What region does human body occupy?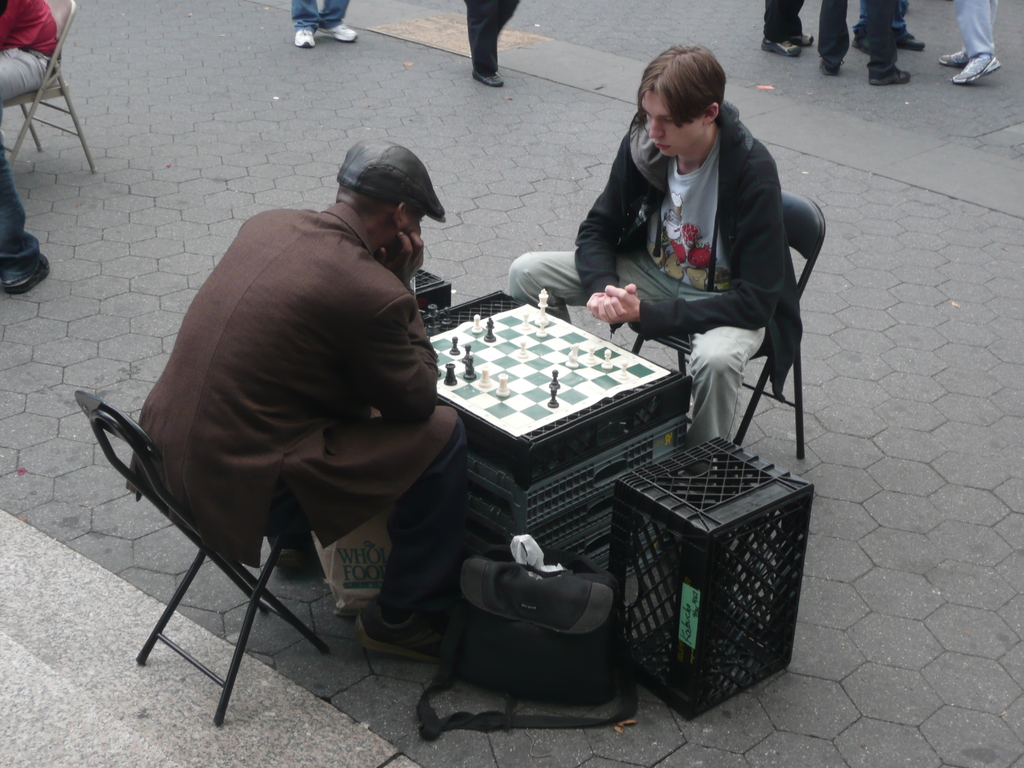
bbox(852, 0, 920, 58).
